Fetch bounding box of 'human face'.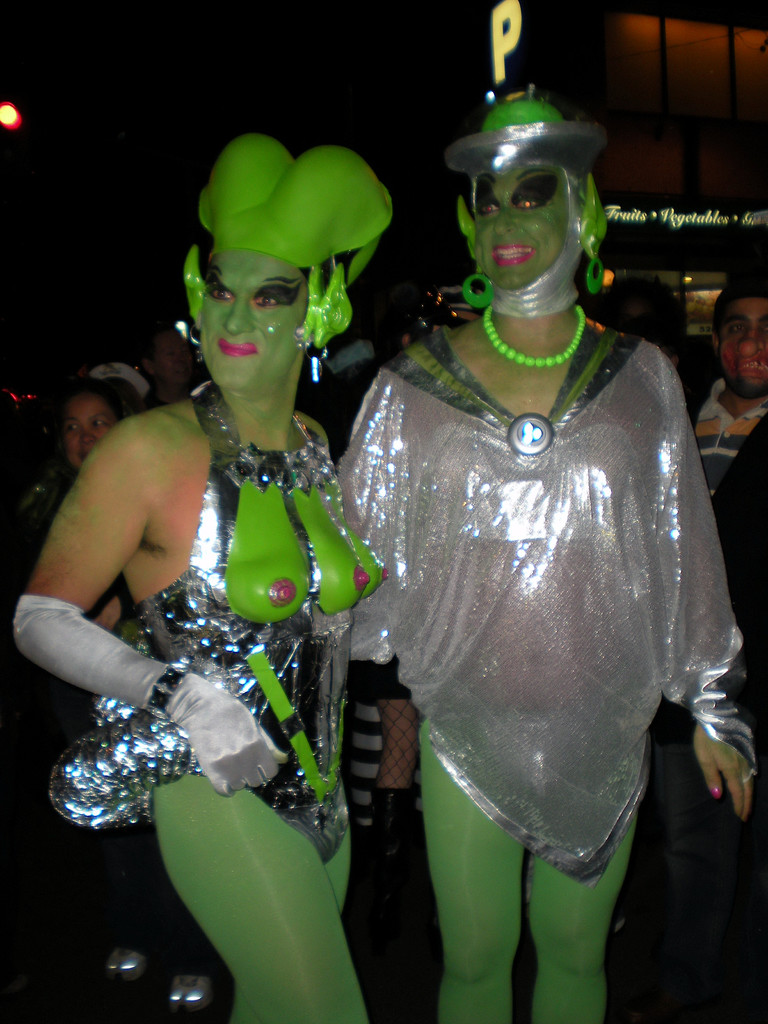
Bbox: 65/392/124/468.
